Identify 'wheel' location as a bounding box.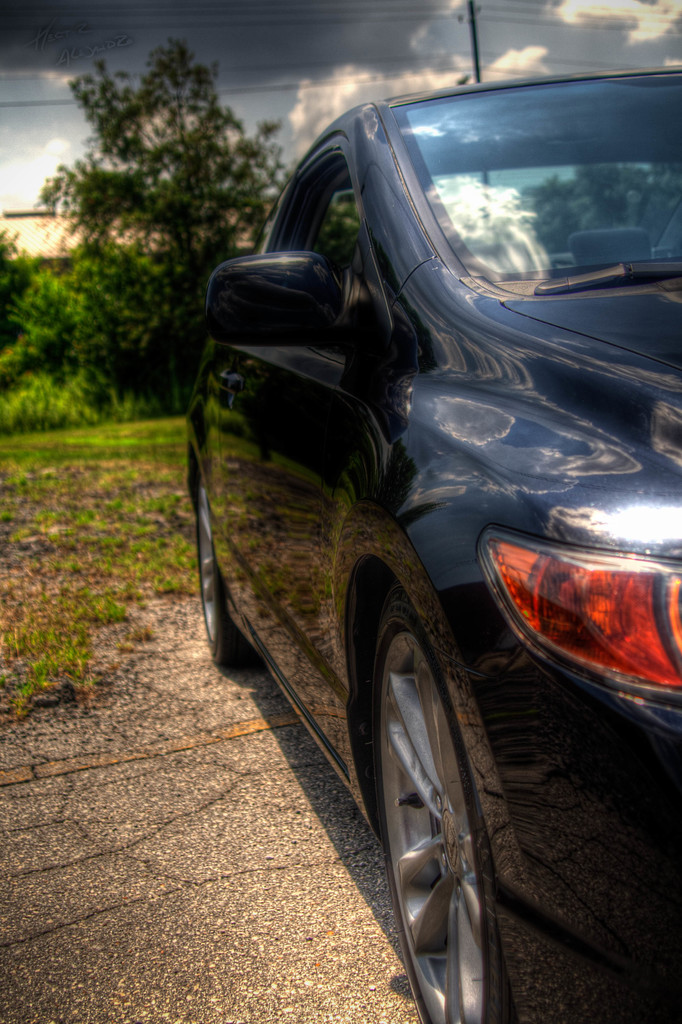
<bbox>177, 442, 282, 678</bbox>.
